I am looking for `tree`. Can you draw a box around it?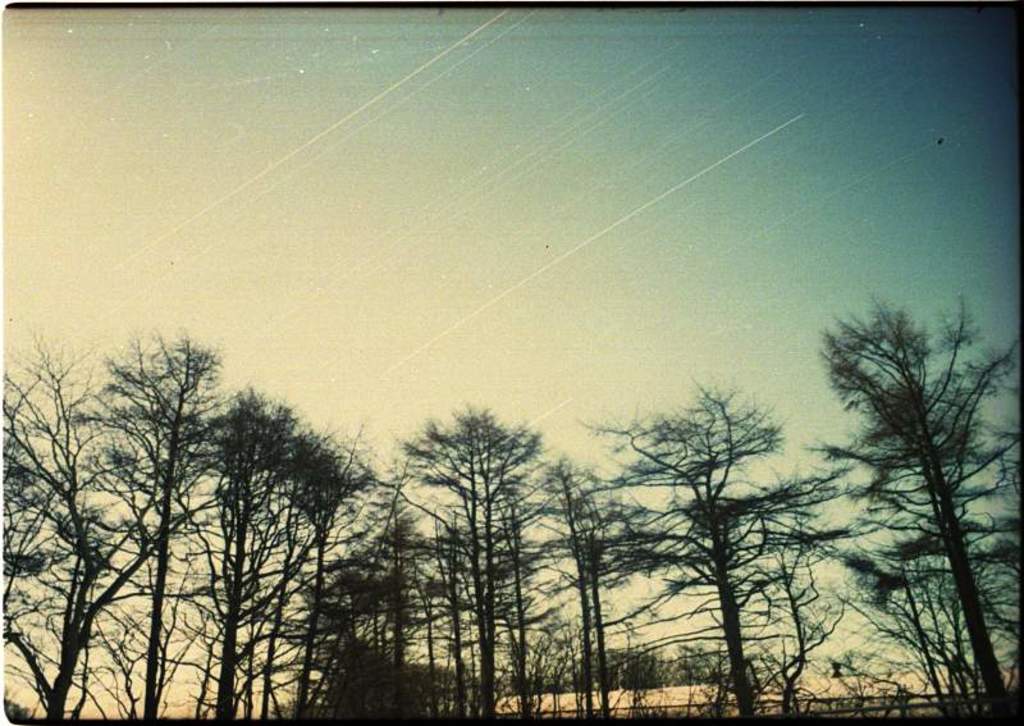
Sure, the bounding box is box(617, 359, 831, 686).
